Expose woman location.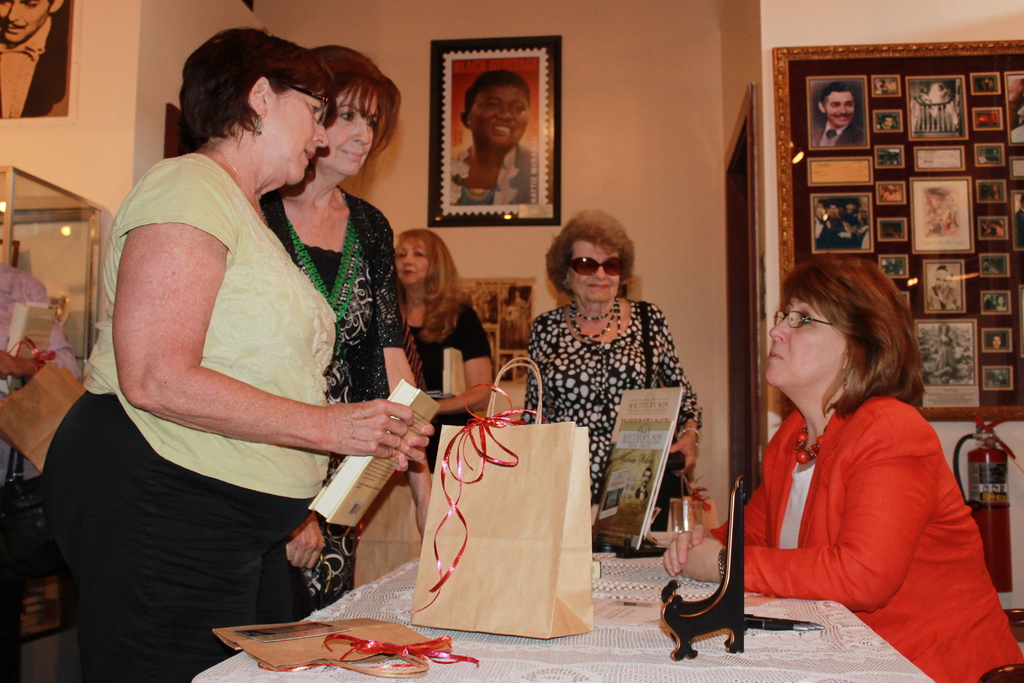
Exposed at region(257, 44, 431, 619).
